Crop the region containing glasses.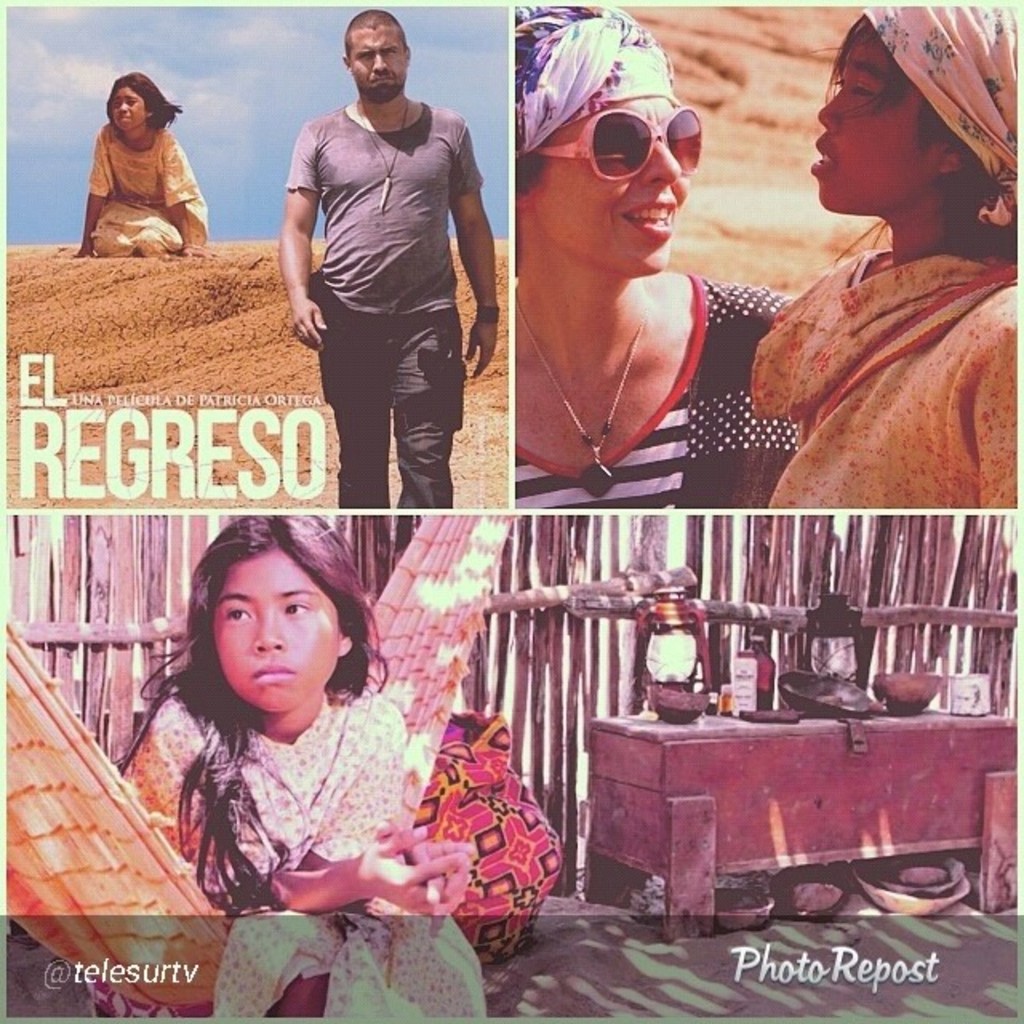
Crop region: [536, 99, 709, 178].
